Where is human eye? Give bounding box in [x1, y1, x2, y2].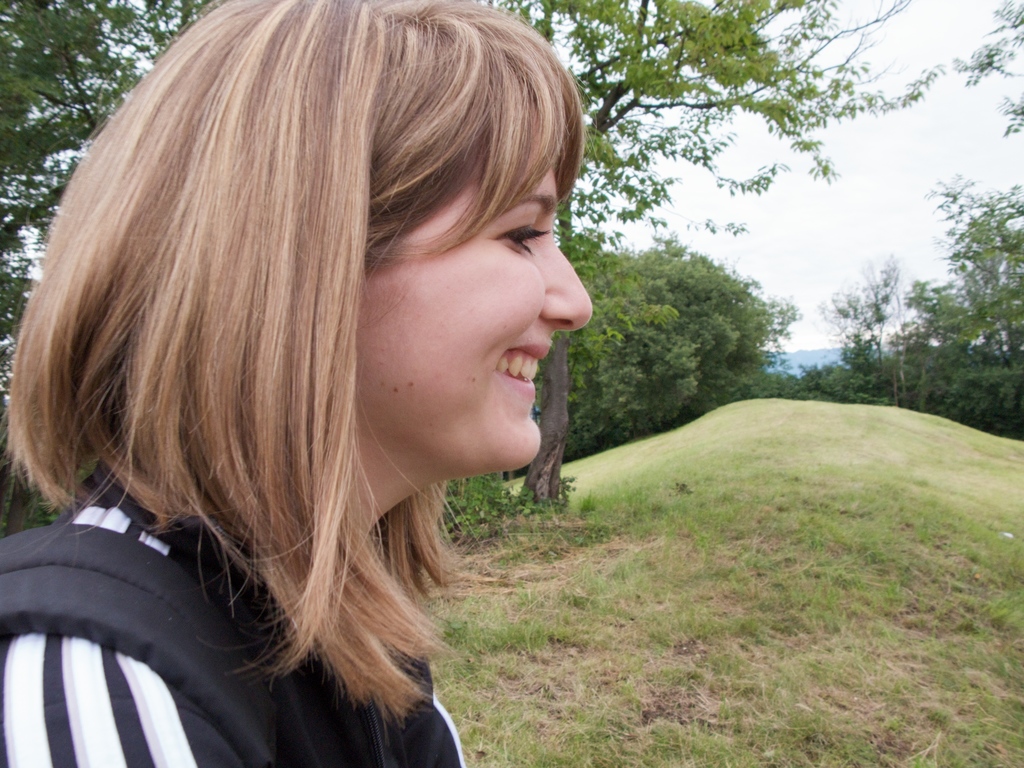
[496, 211, 552, 264].
